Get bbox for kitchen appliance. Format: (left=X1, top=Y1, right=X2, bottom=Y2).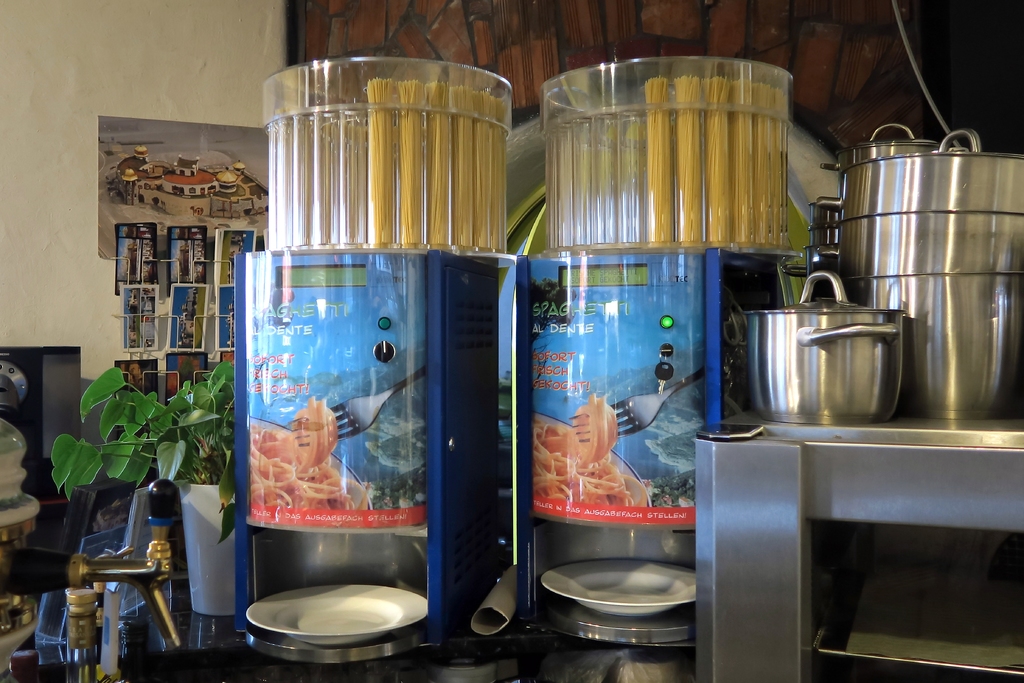
(left=260, top=53, right=513, bottom=252).
